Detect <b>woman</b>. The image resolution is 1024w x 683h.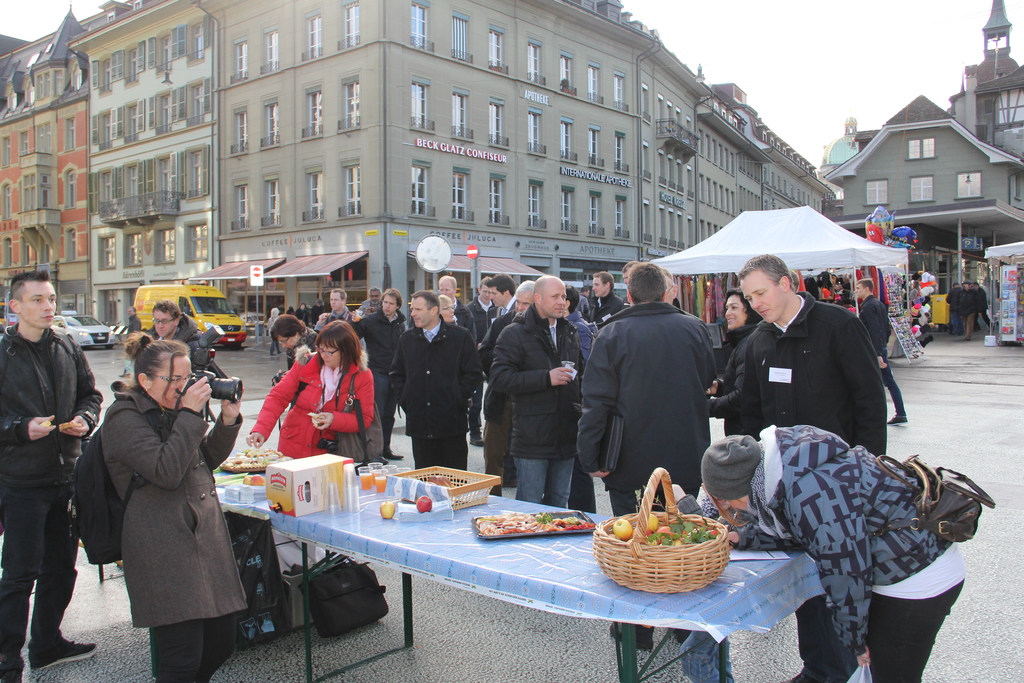
crop(703, 287, 765, 434).
